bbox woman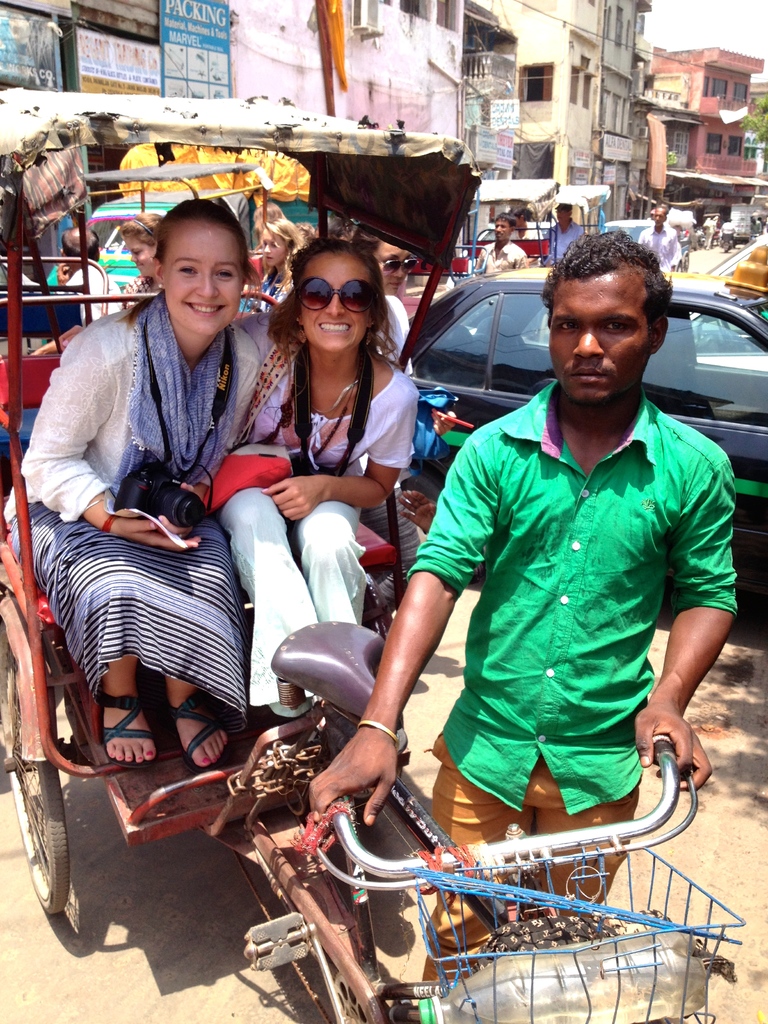
<box>242,218,315,319</box>
